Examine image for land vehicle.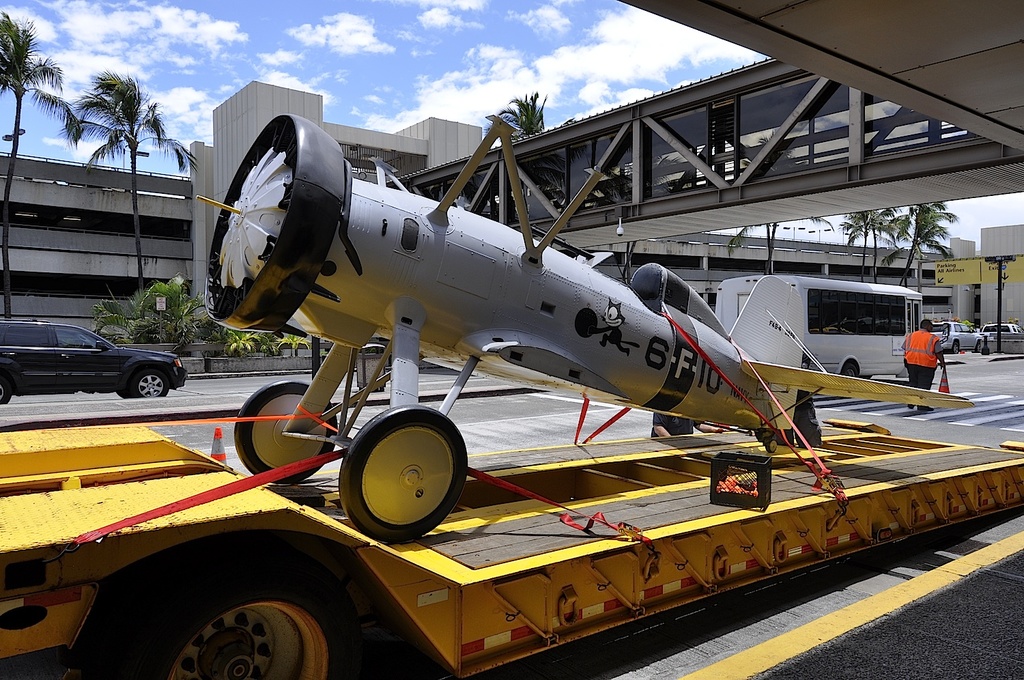
Examination result: detection(933, 321, 982, 350).
